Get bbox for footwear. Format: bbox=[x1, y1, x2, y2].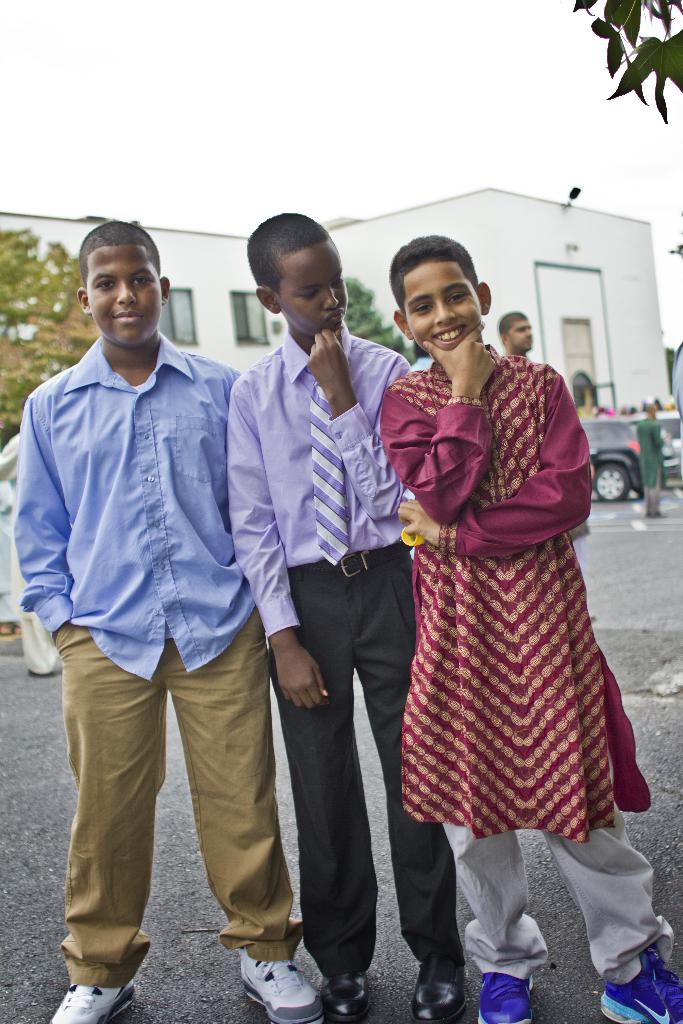
bbox=[236, 956, 320, 1020].
